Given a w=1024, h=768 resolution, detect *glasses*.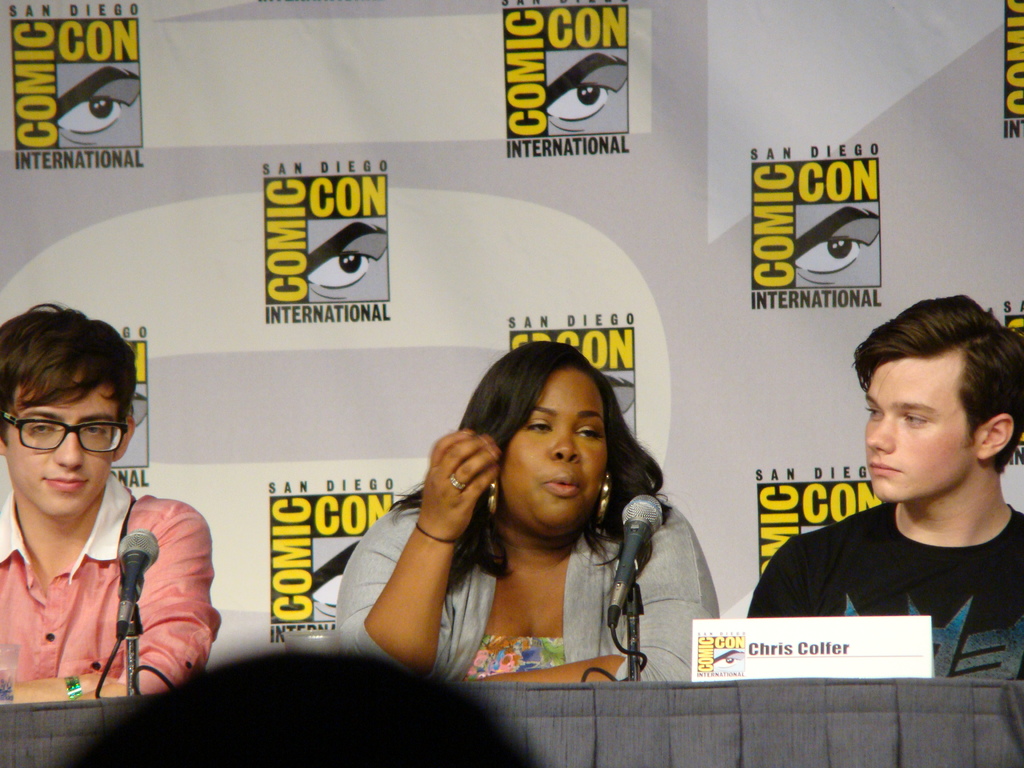
(x1=5, y1=418, x2=123, y2=475).
